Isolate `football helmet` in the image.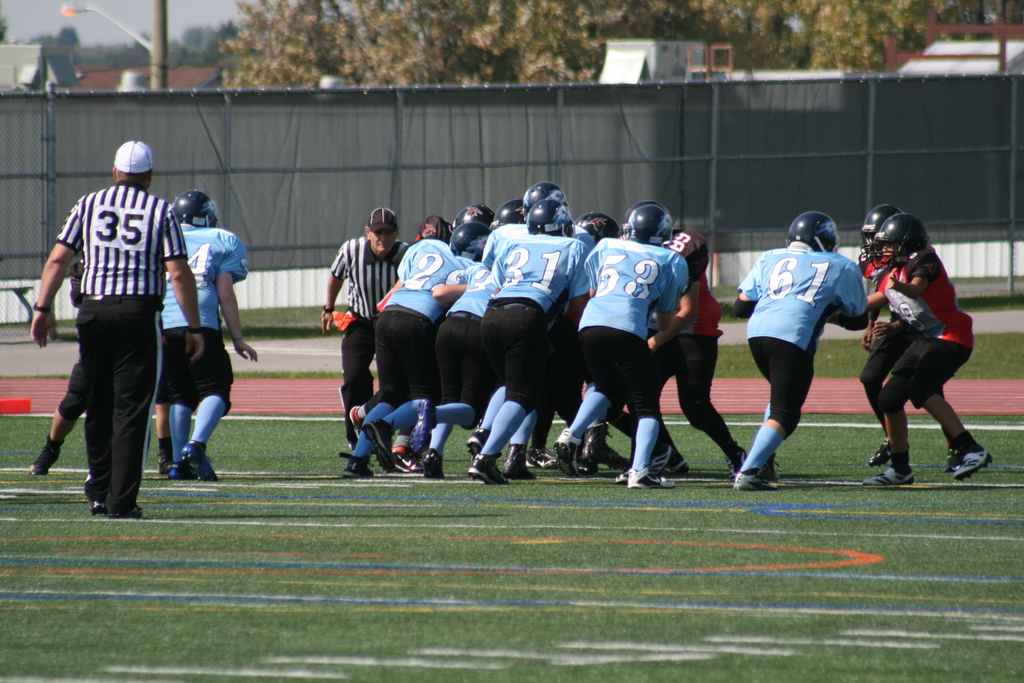
Isolated region: (529, 197, 576, 236).
